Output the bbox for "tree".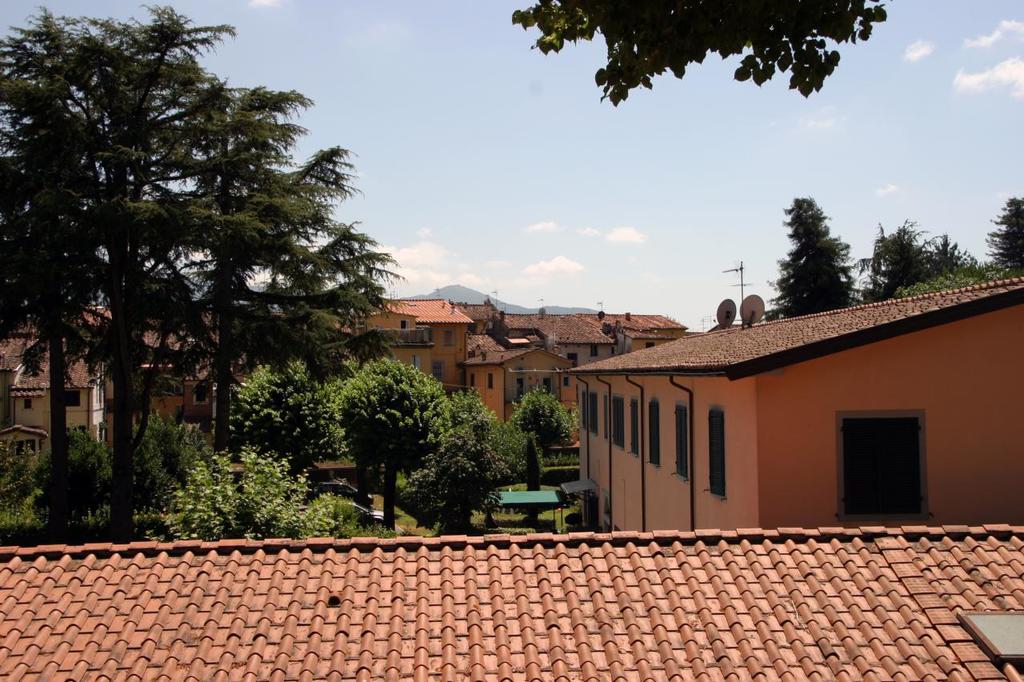
(x1=409, y1=387, x2=515, y2=556).
